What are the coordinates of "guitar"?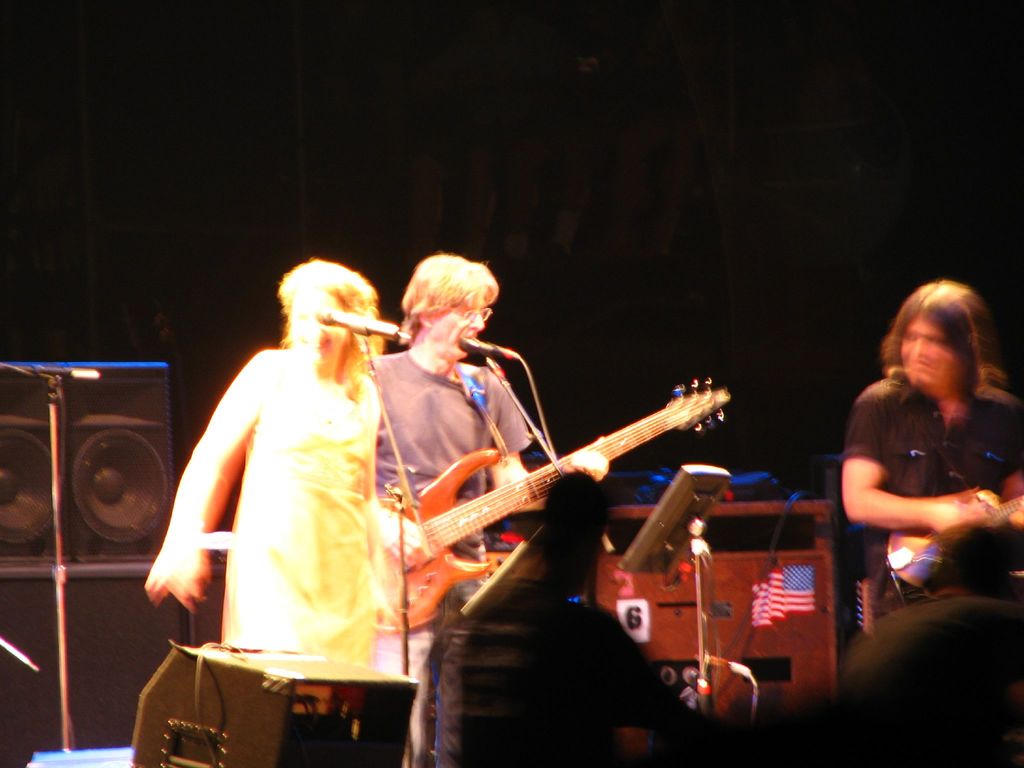
(x1=371, y1=379, x2=759, y2=644).
